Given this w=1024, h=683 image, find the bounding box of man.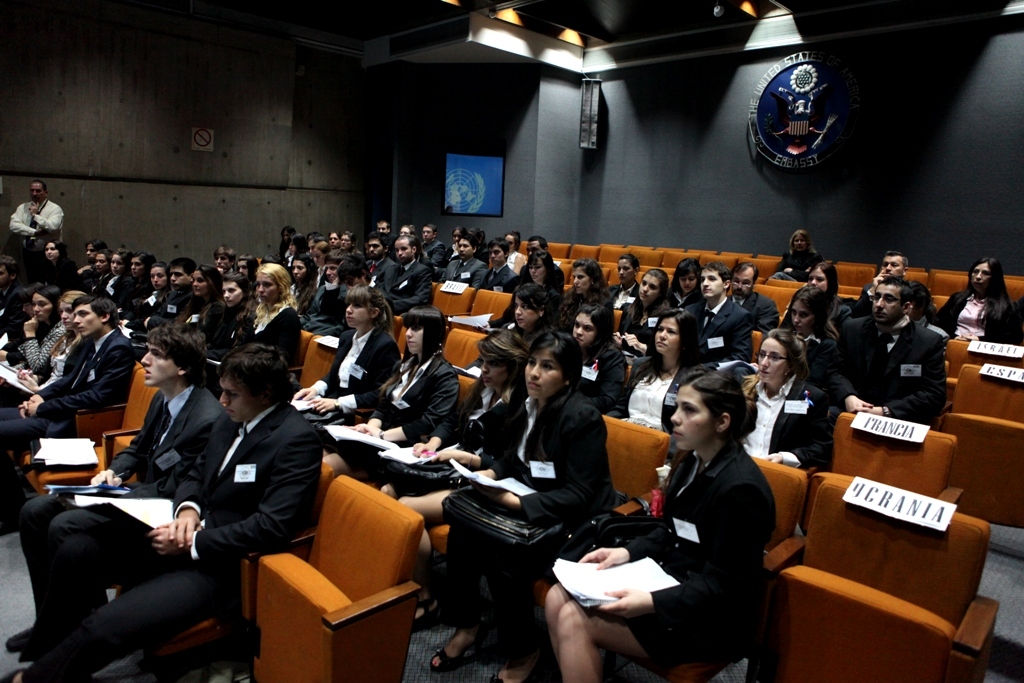
left=2, top=293, right=136, bottom=501.
